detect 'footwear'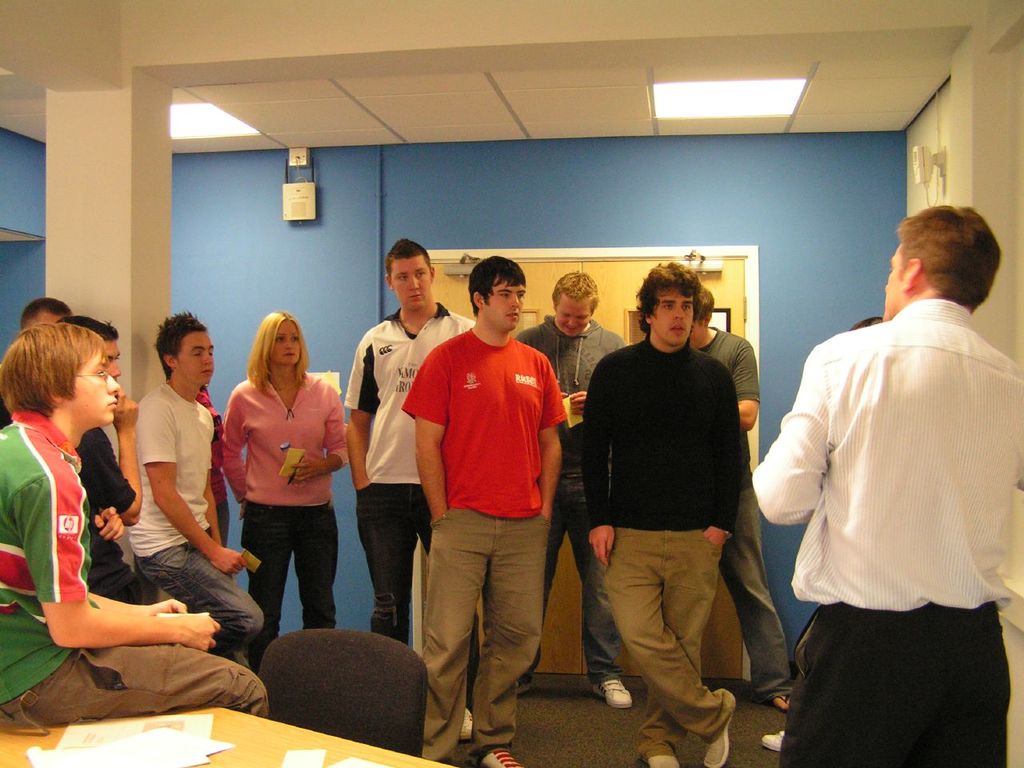
482, 749, 520, 766
